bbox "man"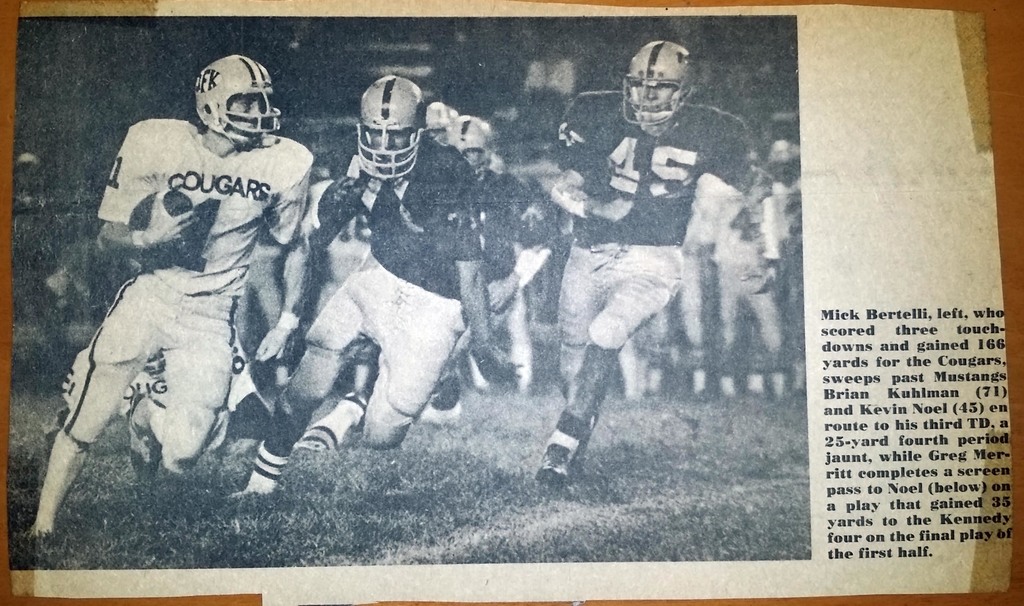
<box>19,45,328,545</box>
